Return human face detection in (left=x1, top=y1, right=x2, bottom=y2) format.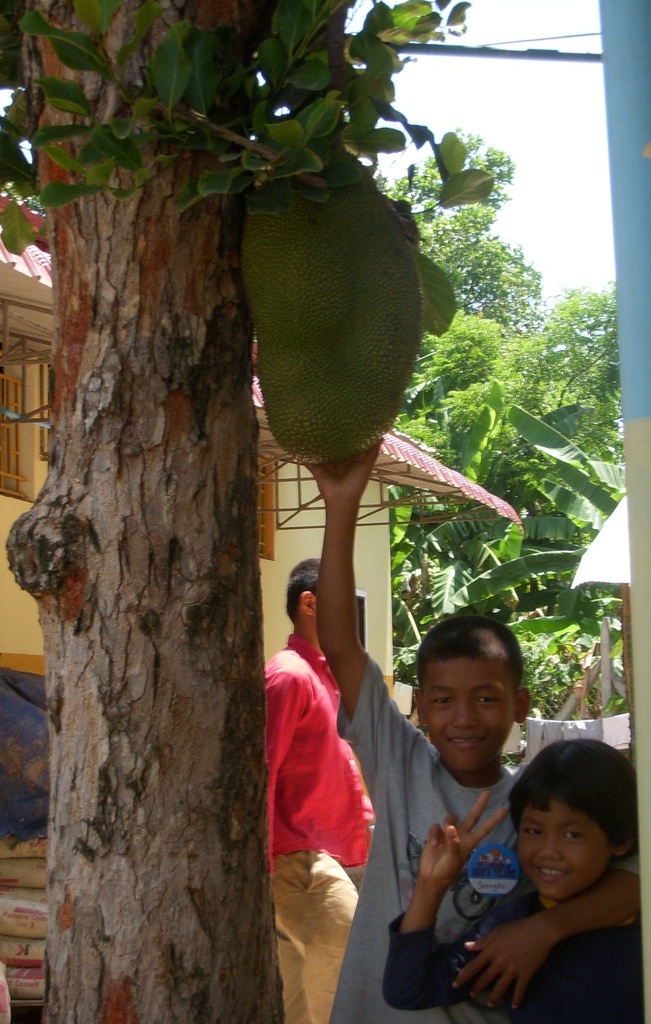
(left=513, top=789, right=612, bottom=901).
